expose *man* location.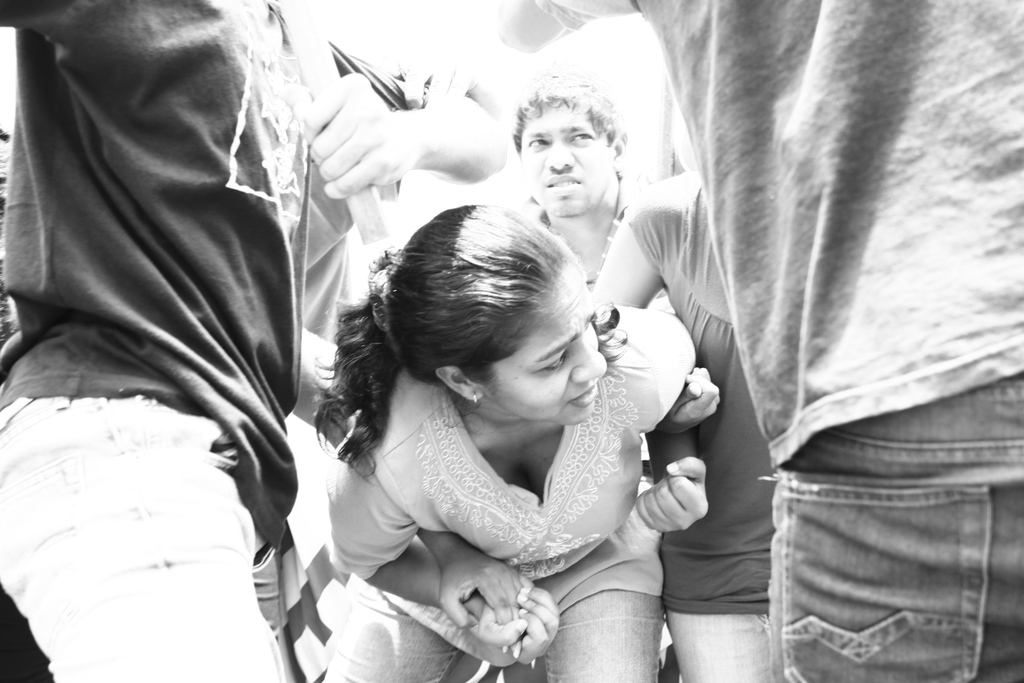
Exposed at x1=635 y1=0 x2=1023 y2=682.
